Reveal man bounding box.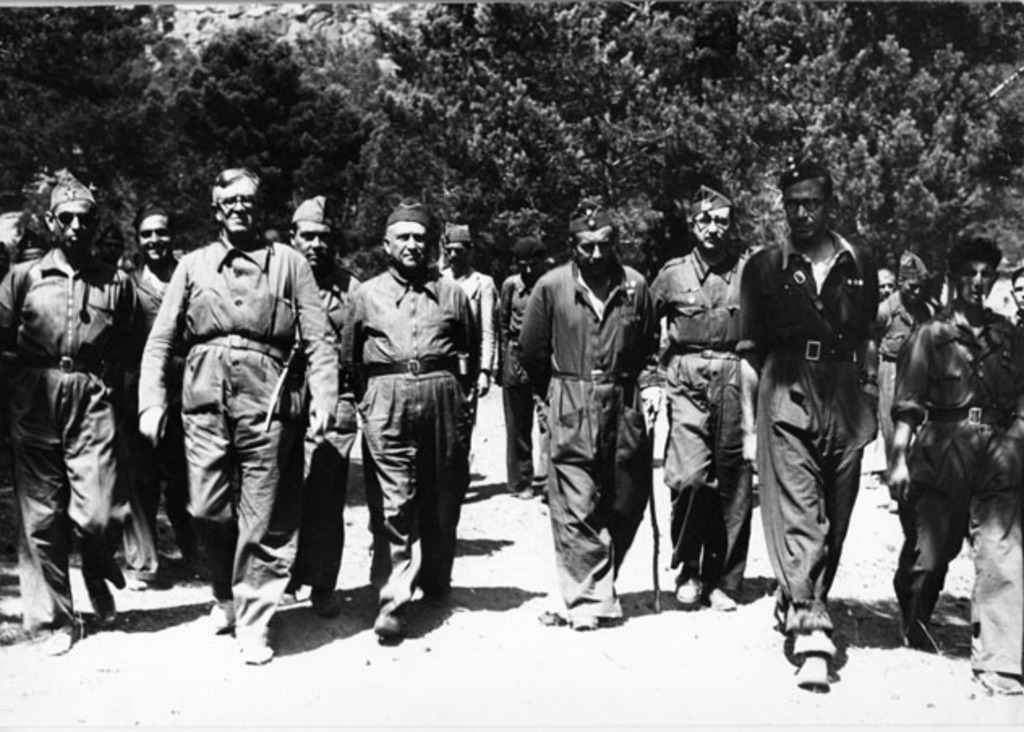
Revealed: left=740, top=168, right=890, bottom=719.
